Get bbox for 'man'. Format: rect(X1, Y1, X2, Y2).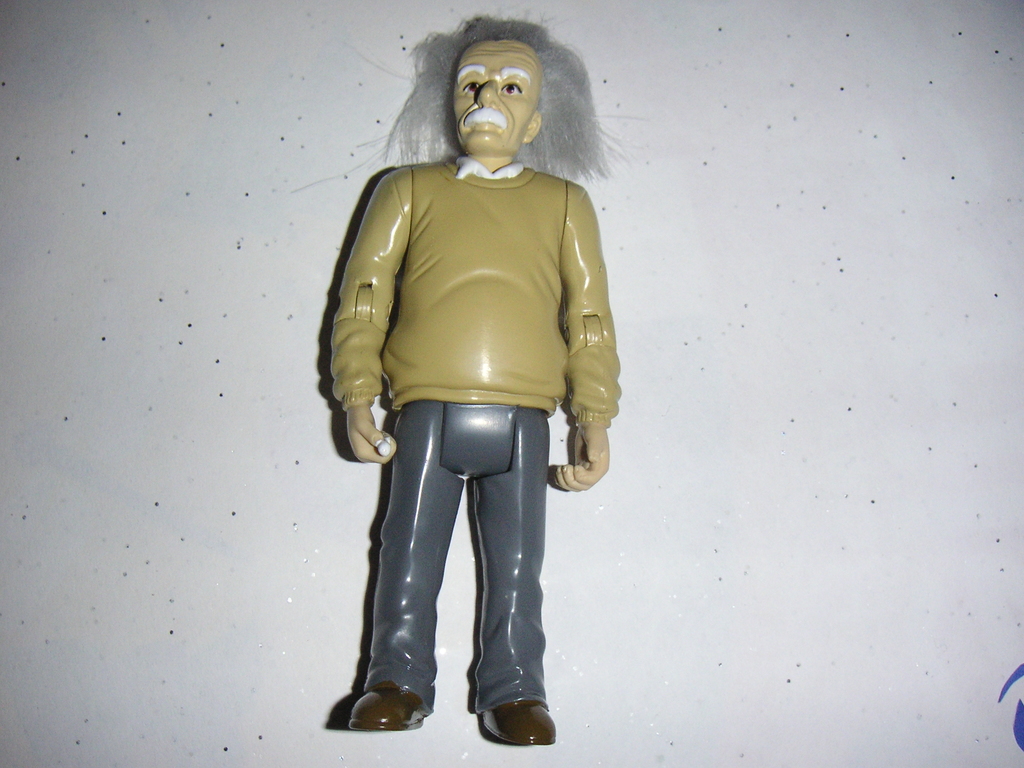
rect(331, 10, 620, 746).
